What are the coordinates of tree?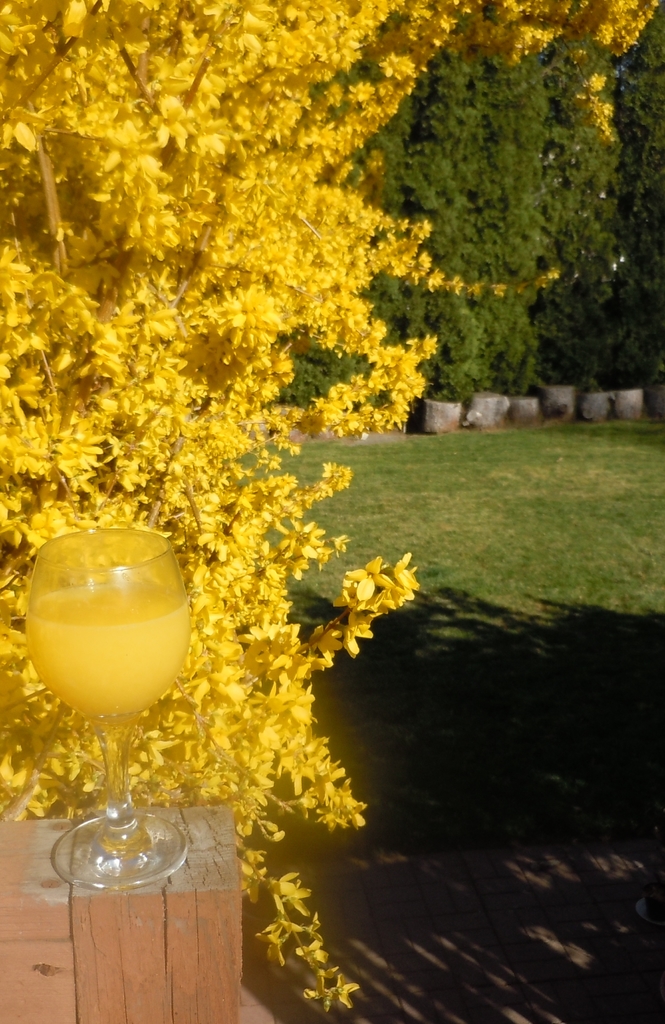
bbox=[0, 0, 659, 1019].
